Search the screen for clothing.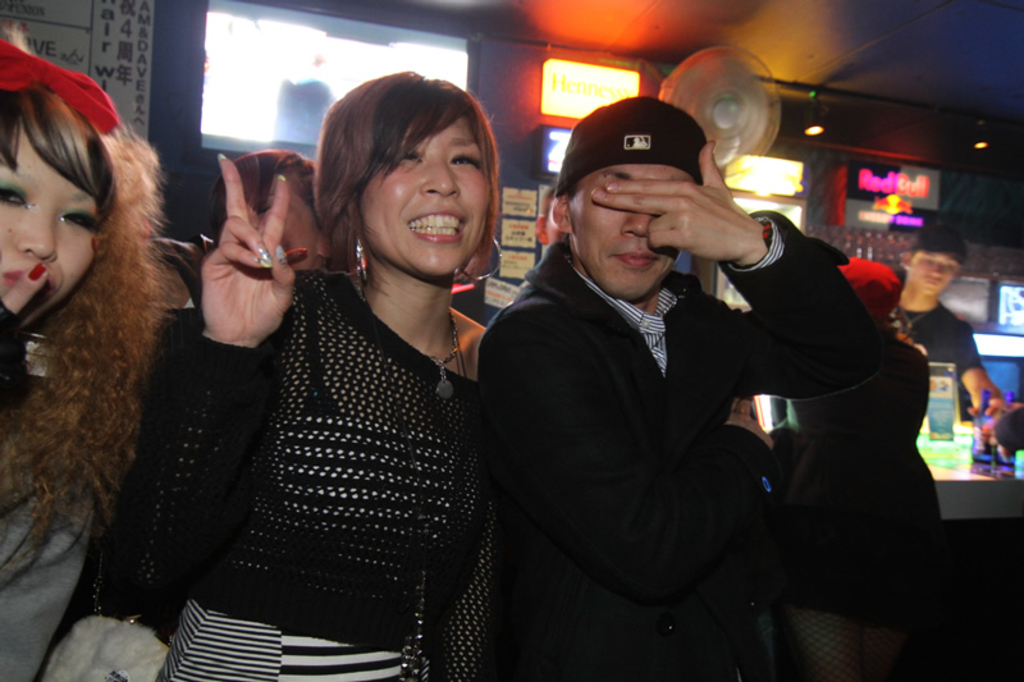
Found at (780, 333, 945, 617).
